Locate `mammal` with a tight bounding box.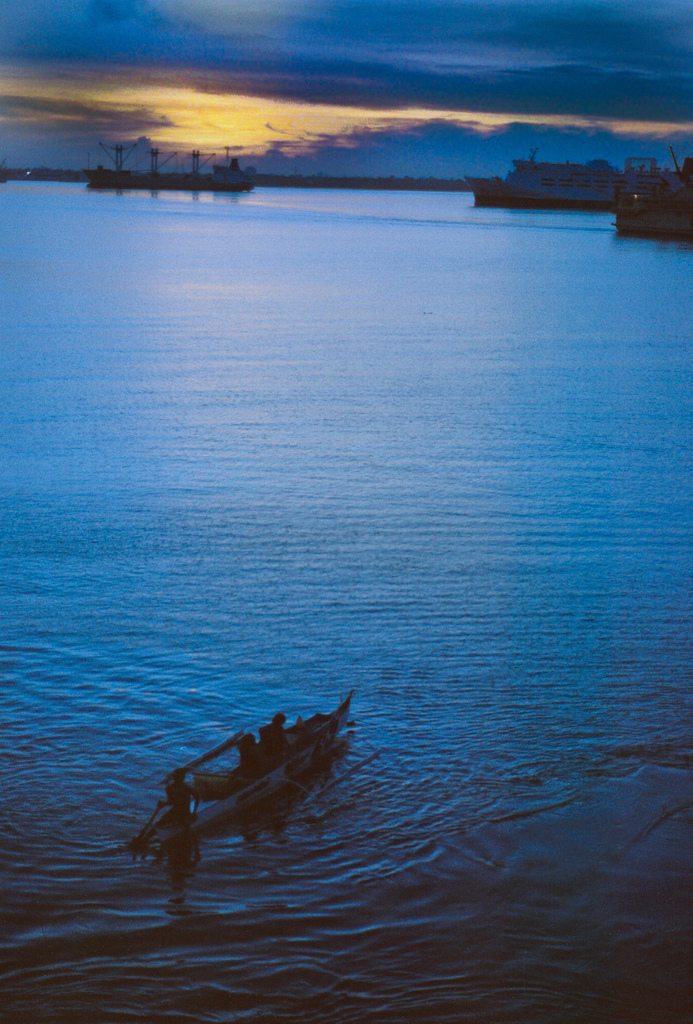
(222, 731, 259, 792).
